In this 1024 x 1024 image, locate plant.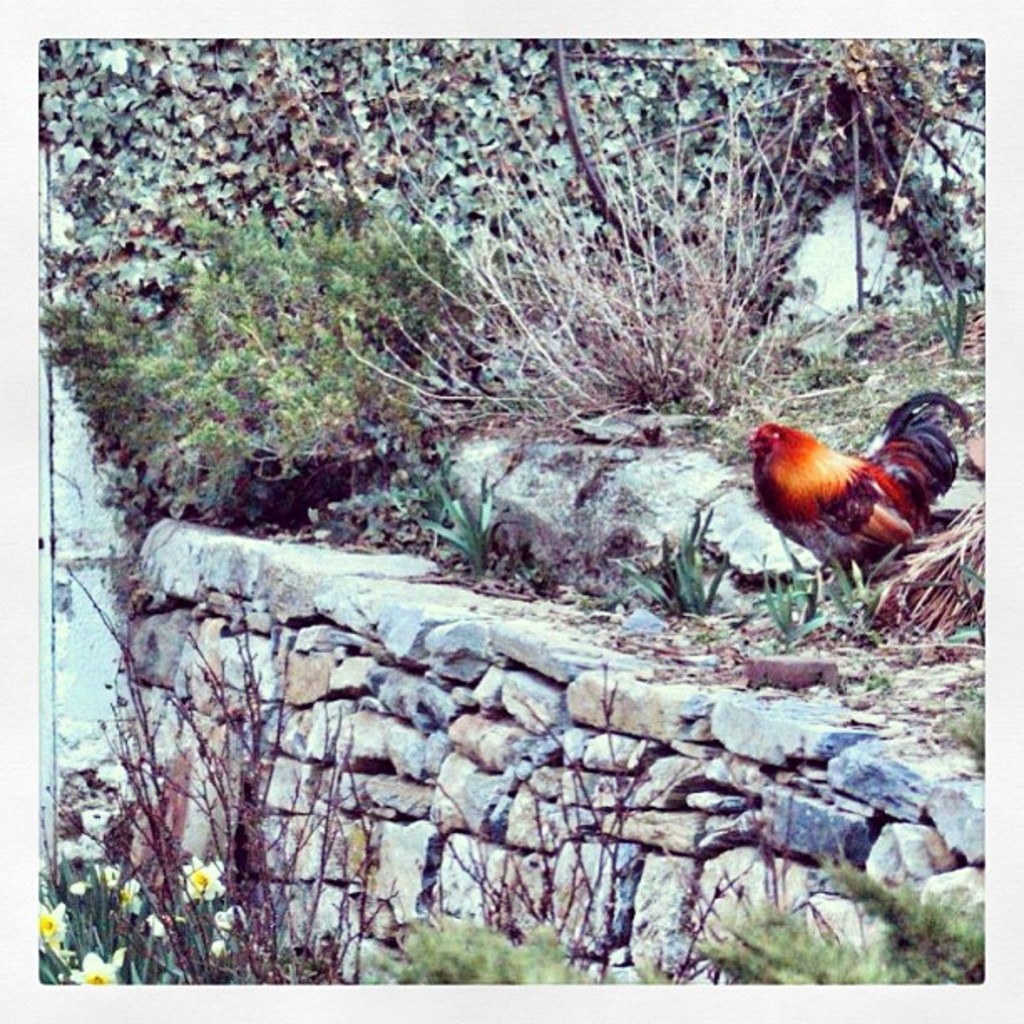
Bounding box: (left=860, top=671, right=893, bottom=703).
